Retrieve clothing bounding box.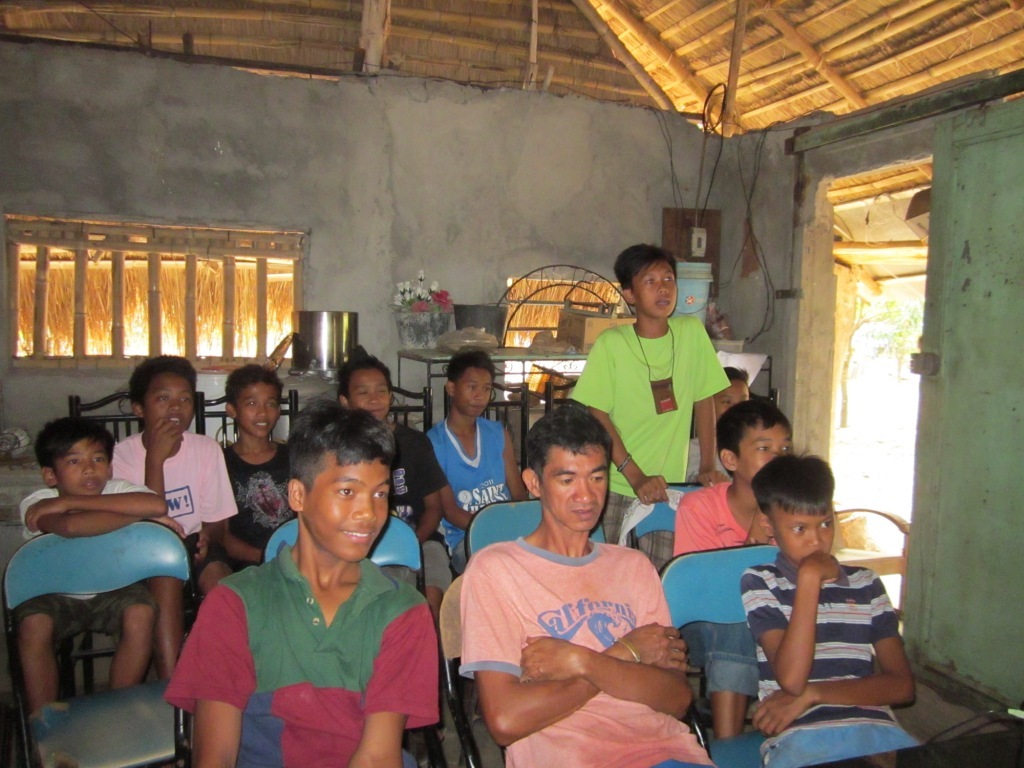
Bounding box: Rect(174, 515, 432, 750).
